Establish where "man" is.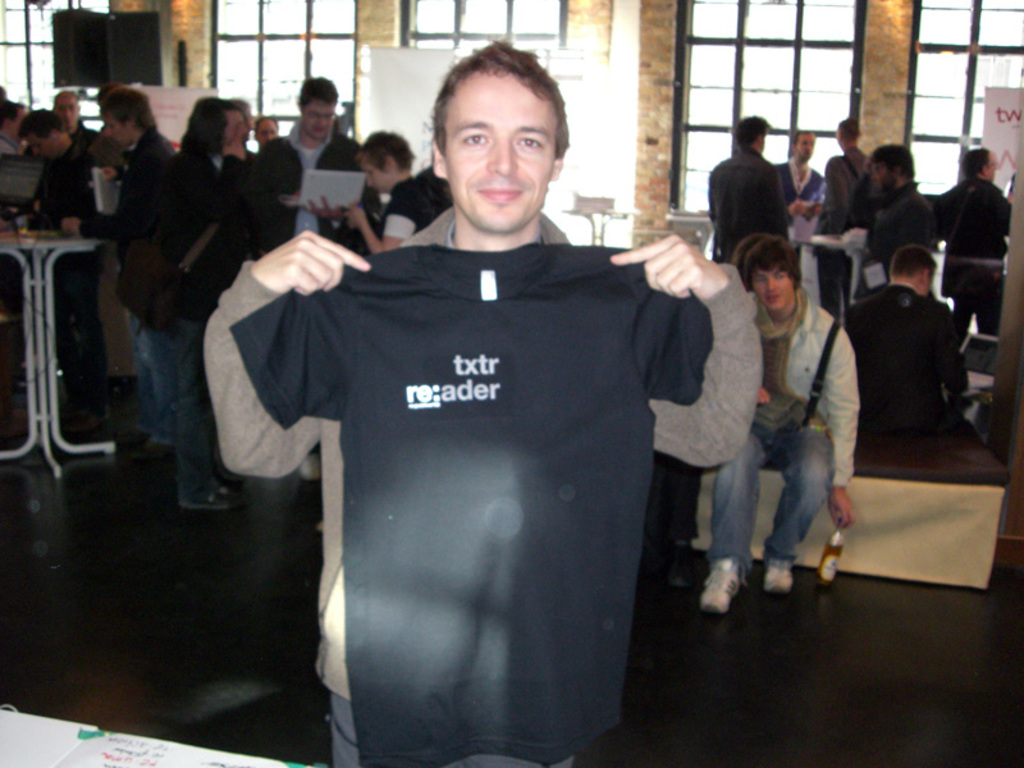
Established at [left=852, top=148, right=937, bottom=294].
